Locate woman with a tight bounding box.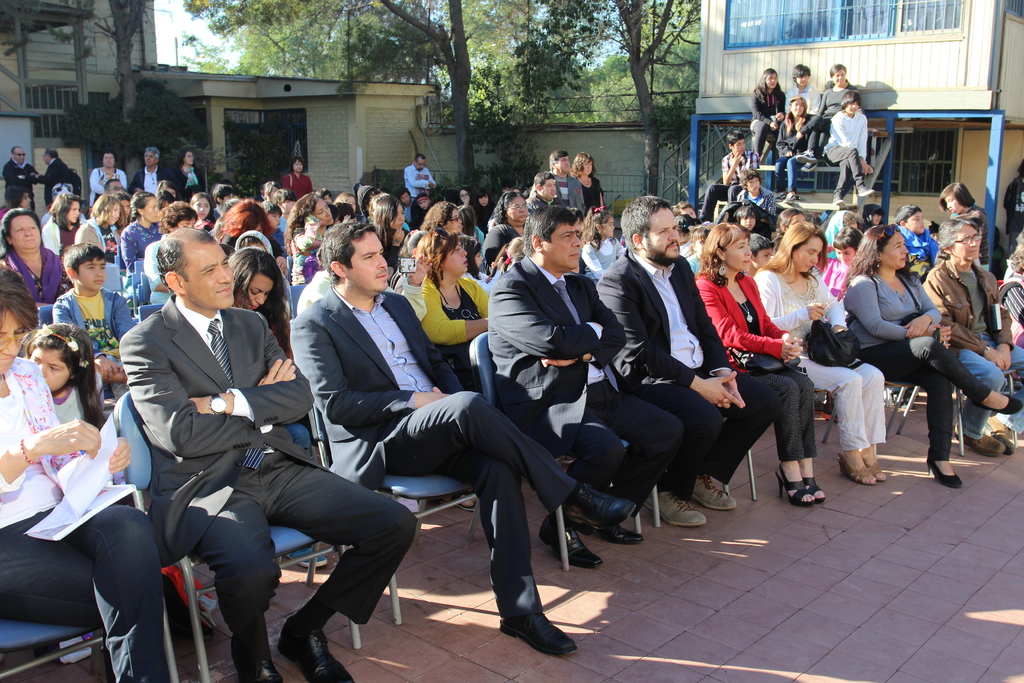
pyautogui.locateOnScreen(780, 64, 856, 163).
